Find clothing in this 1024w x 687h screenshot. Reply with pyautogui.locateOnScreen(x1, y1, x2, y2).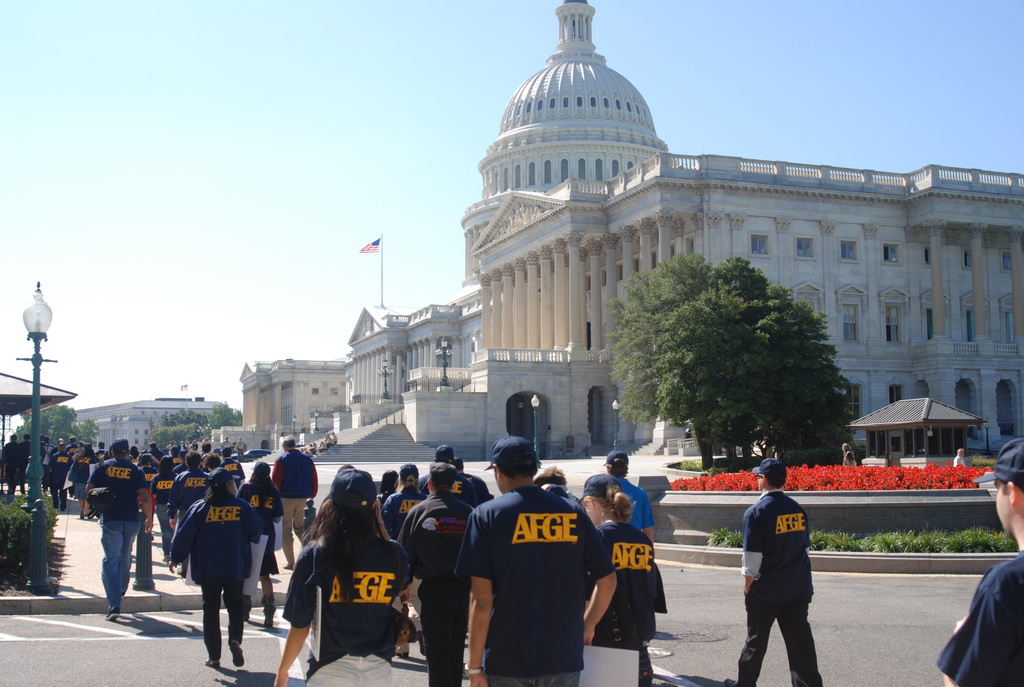
pyautogui.locateOnScreen(607, 474, 657, 540).
